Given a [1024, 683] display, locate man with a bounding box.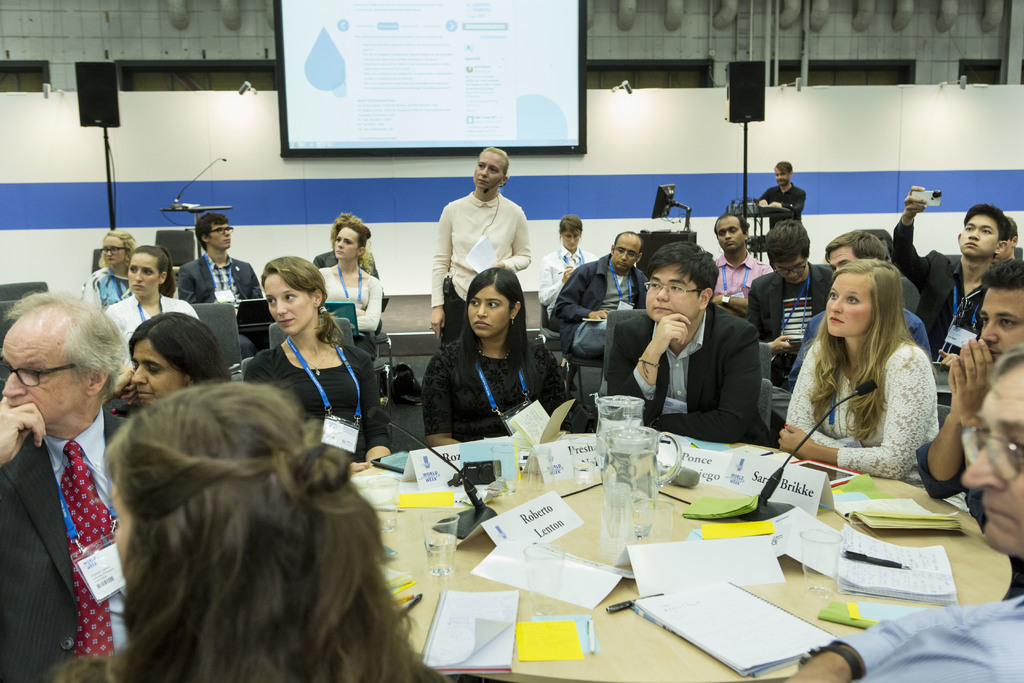
Located: crop(749, 219, 835, 382).
